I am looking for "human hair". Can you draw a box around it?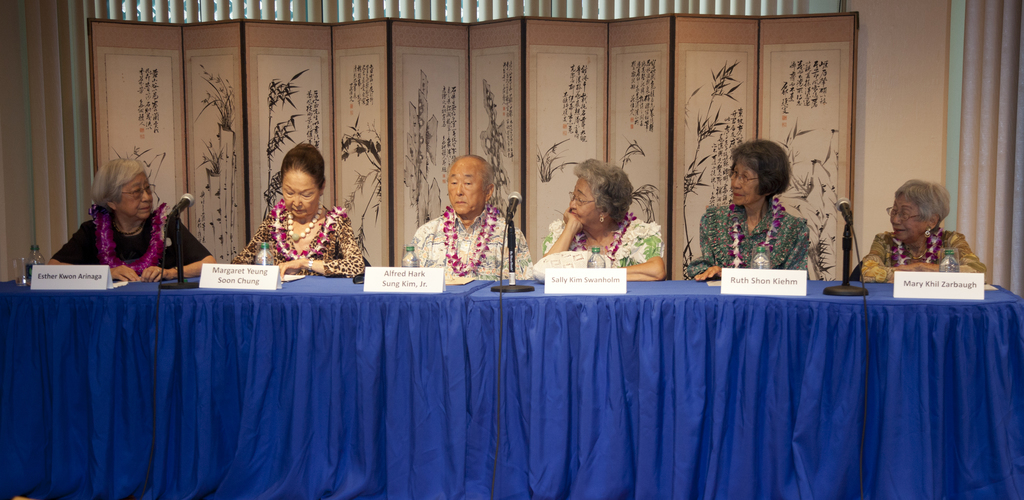
Sure, the bounding box is 86:157:149:217.
